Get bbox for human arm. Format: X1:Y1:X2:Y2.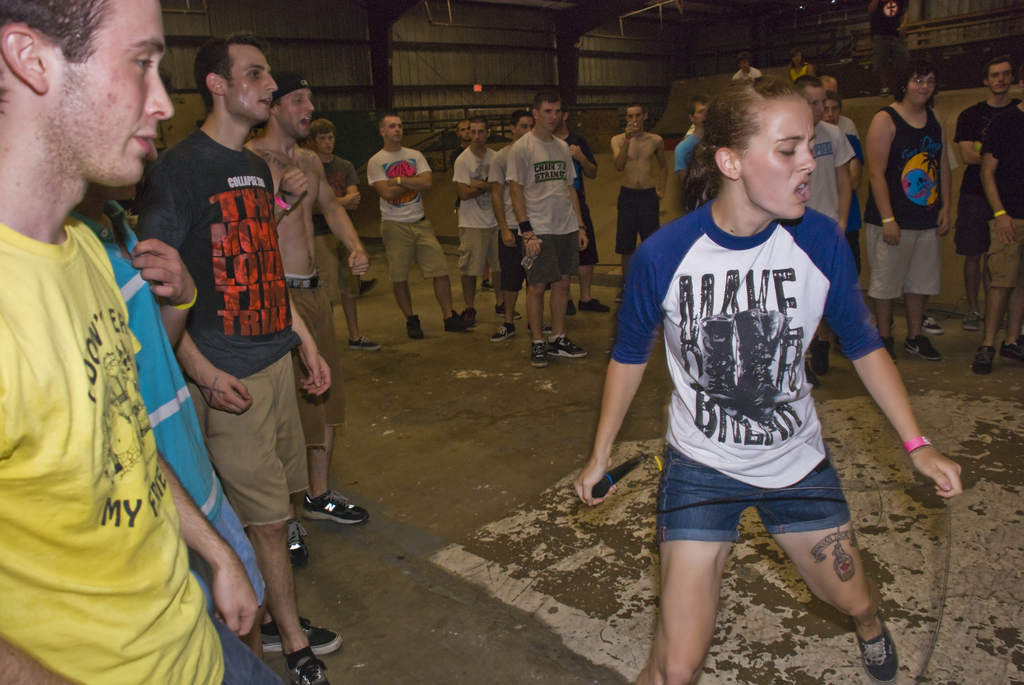
951:97:990:175.
